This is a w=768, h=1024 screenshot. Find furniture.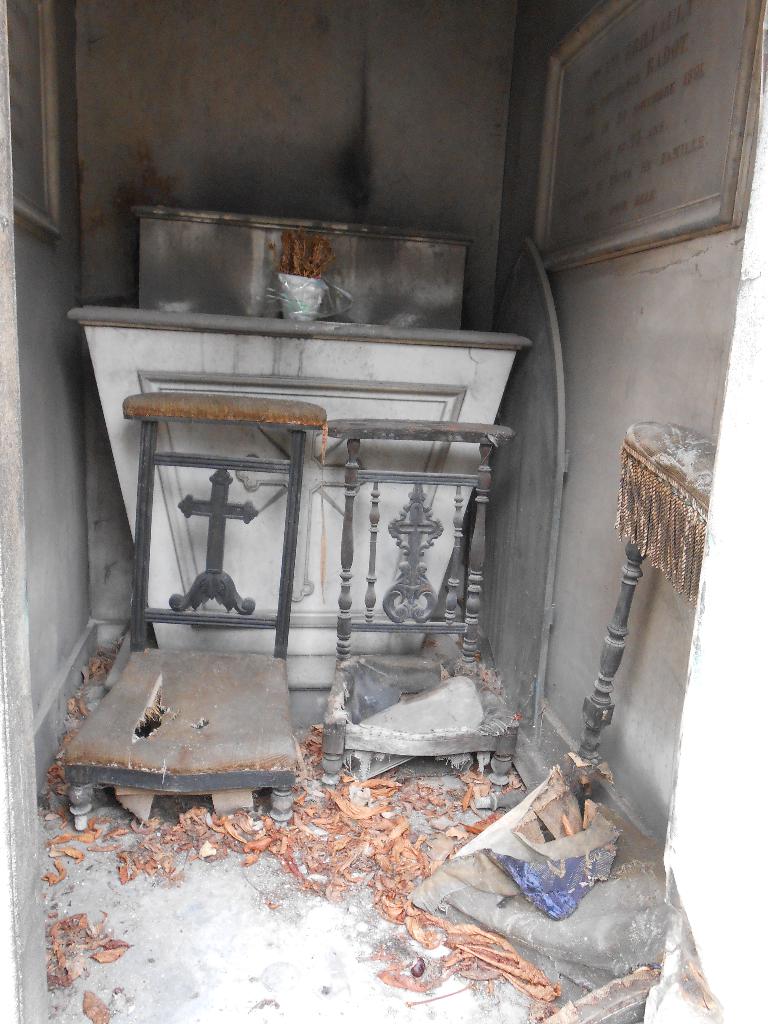
Bounding box: BBox(326, 415, 518, 796).
